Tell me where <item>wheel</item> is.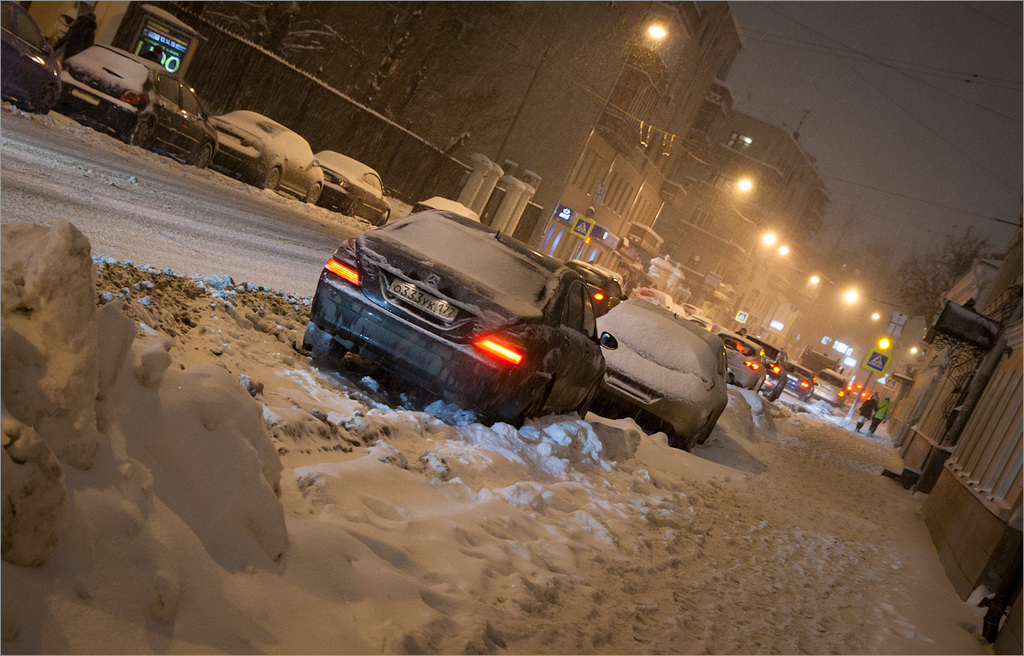
<item>wheel</item> is at 668,415,700,456.
